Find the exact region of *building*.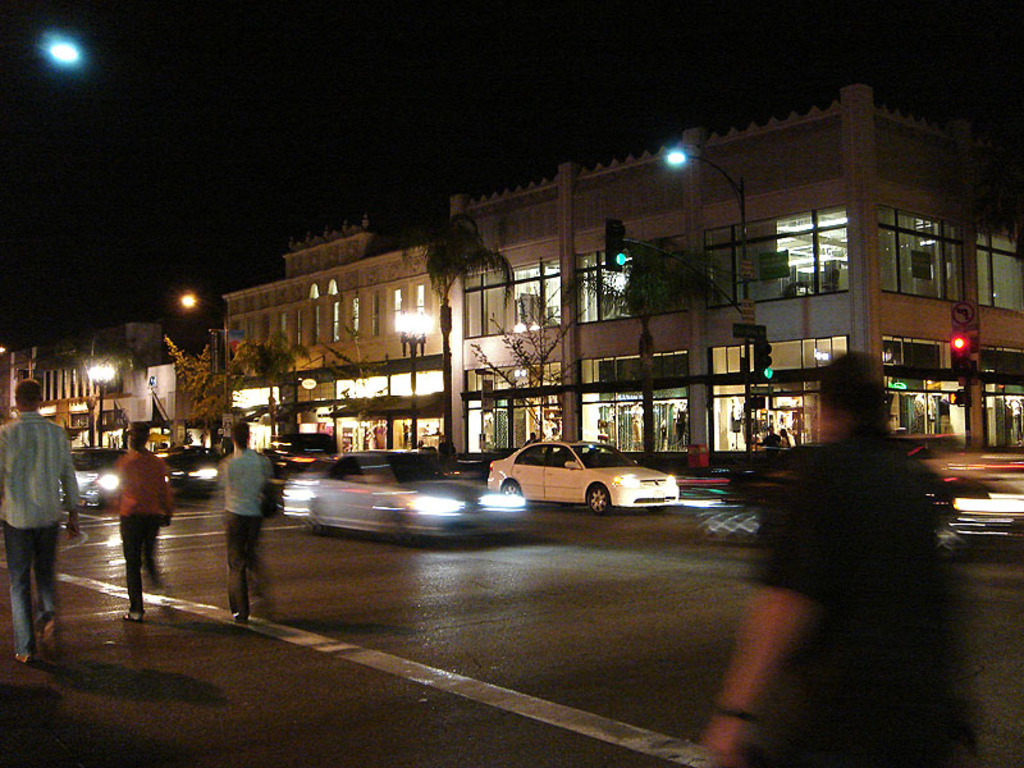
Exact region: (x1=433, y1=81, x2=1023, y2=453).
